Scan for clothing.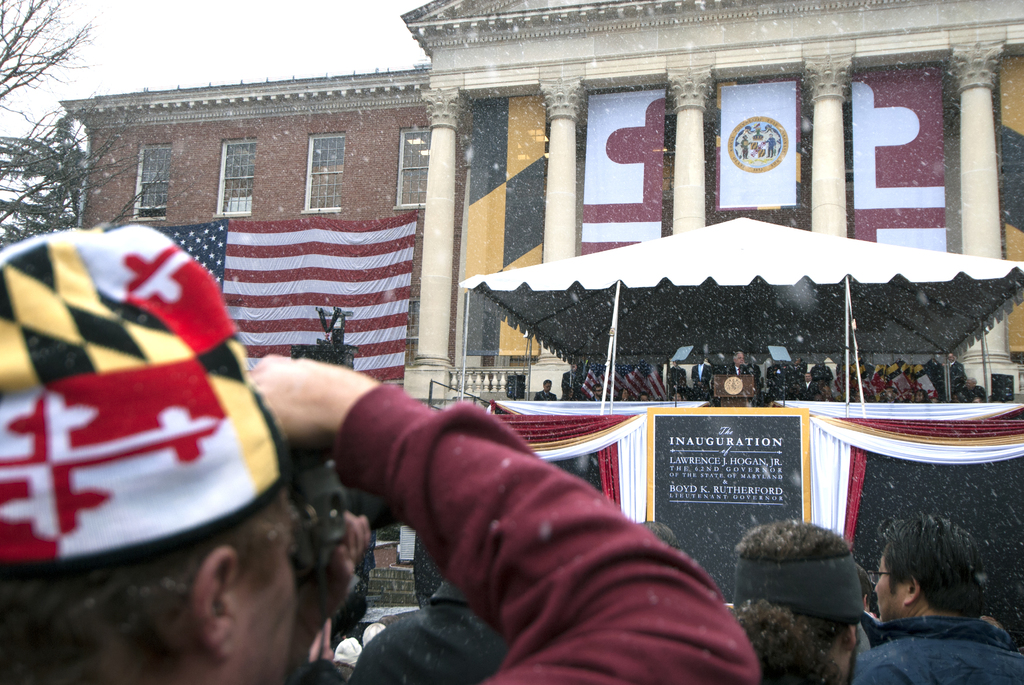
Scan result: region(536, 391, 557, 399).
